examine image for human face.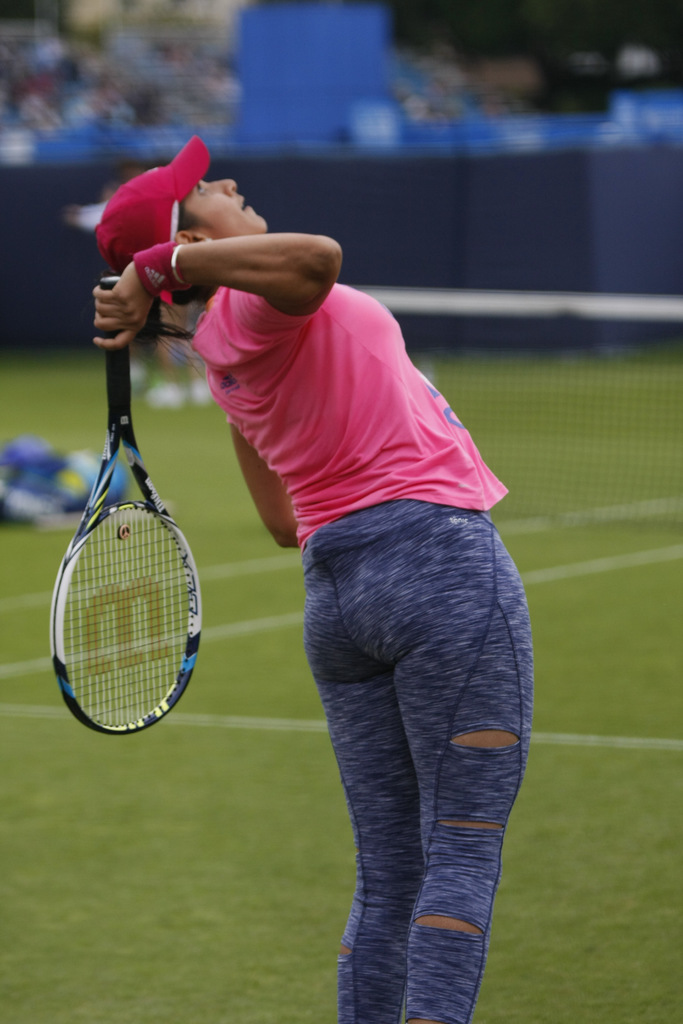
Examination result: 186:180:270:239.
